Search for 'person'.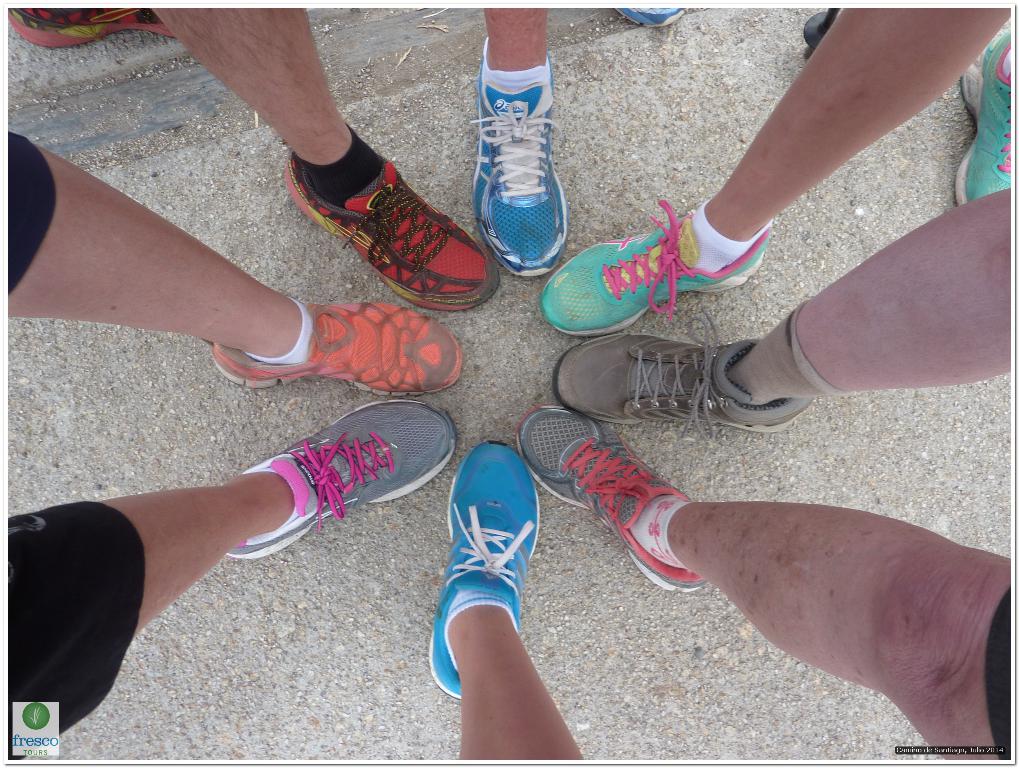
Found at 5:401:457:757.
